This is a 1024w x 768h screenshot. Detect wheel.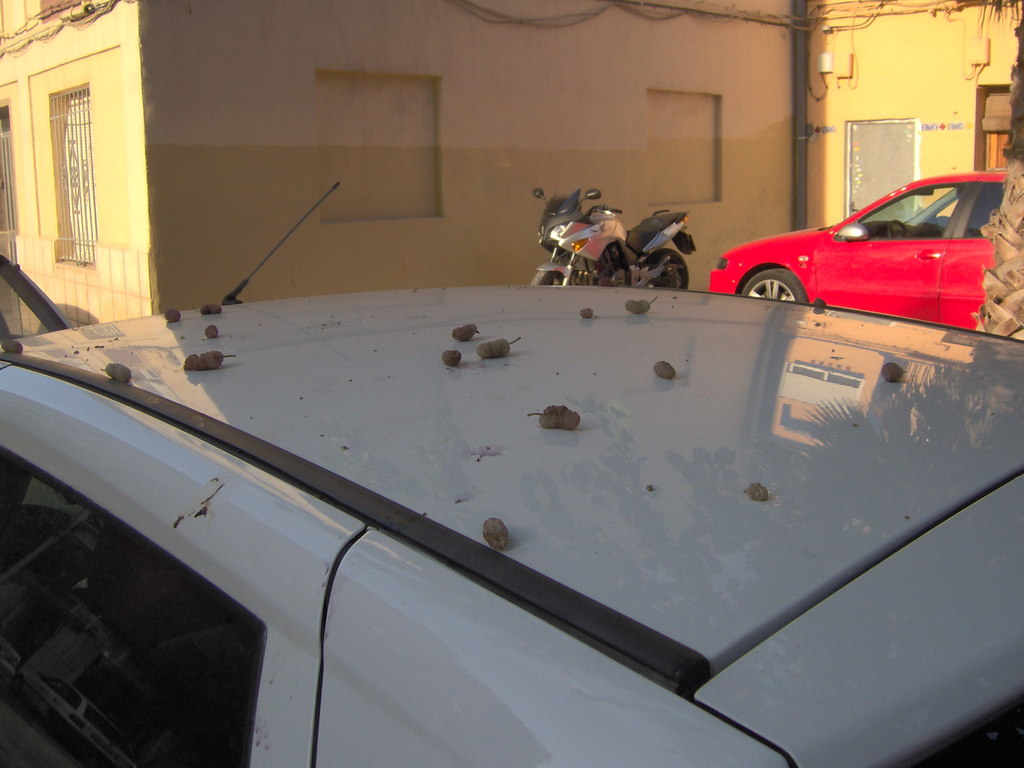
<box>646,253,690,288</box>.
